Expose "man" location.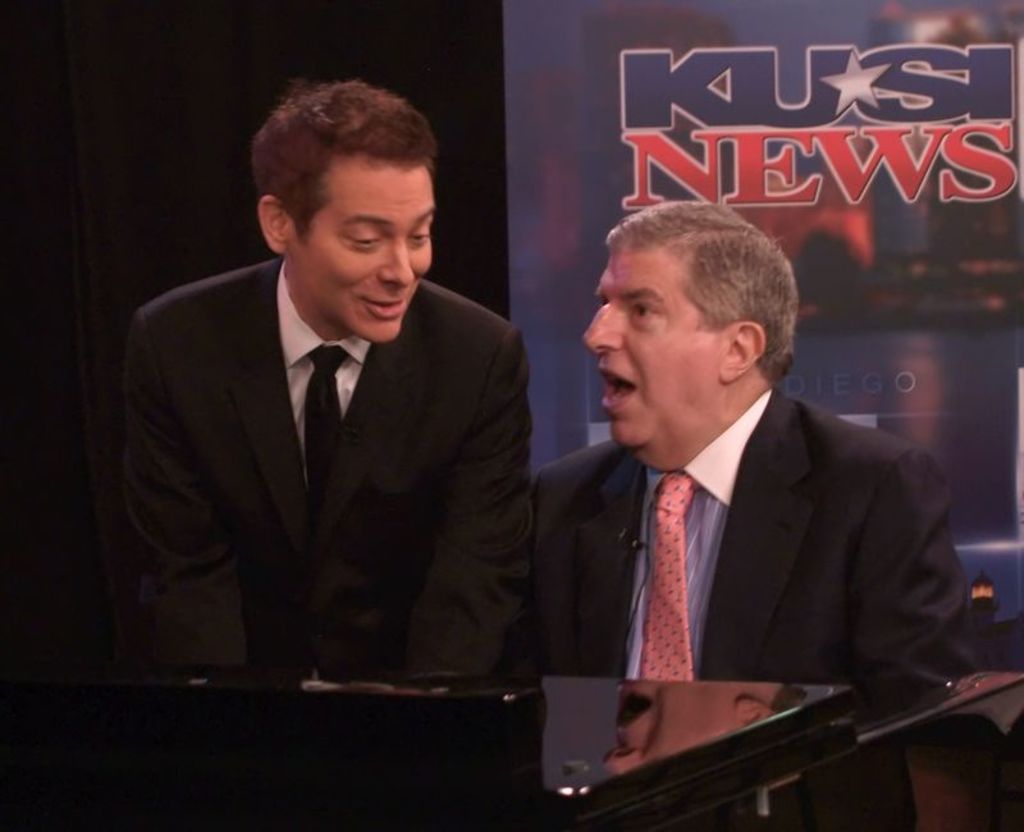
Exposed at pyautogui.locateOnScreen(104, 110, 568, 732).
